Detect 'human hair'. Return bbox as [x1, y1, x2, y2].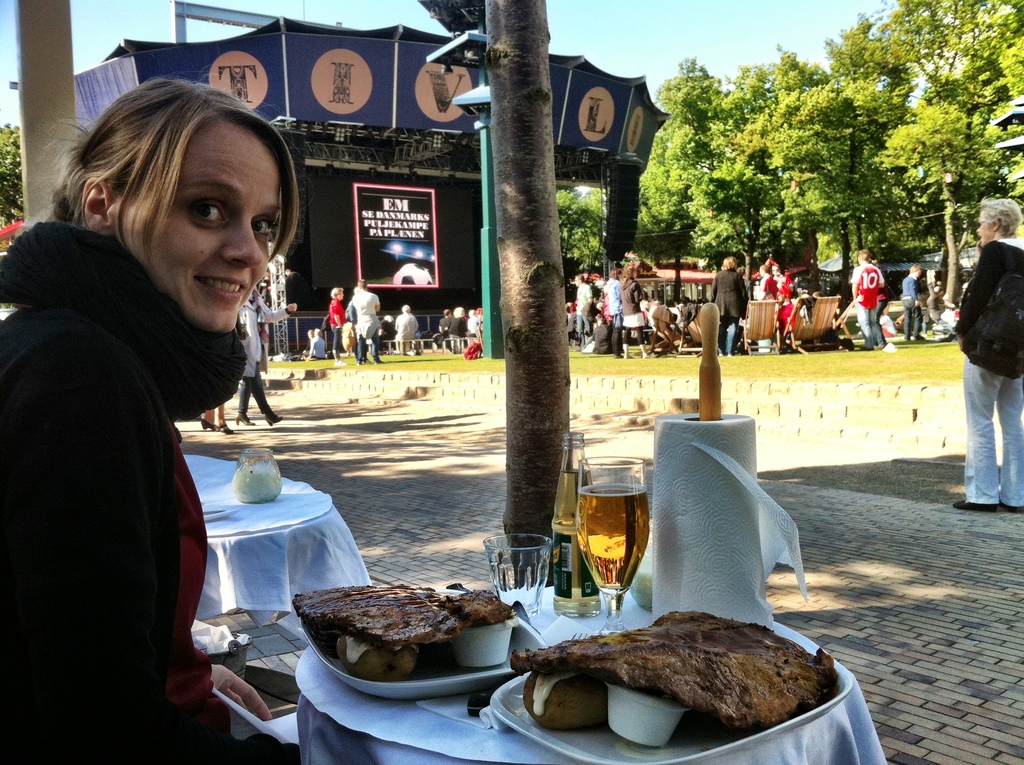
[452, 307, 462, 318].
